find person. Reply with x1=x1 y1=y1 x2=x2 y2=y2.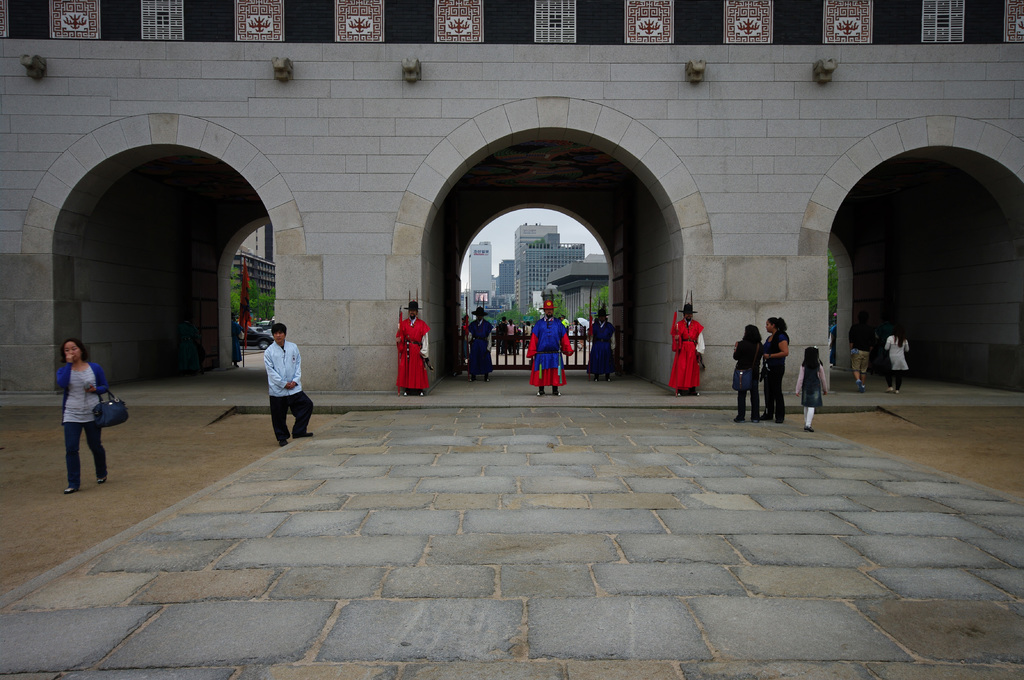
x1=592 y1=304 x2=615 y2=377.
